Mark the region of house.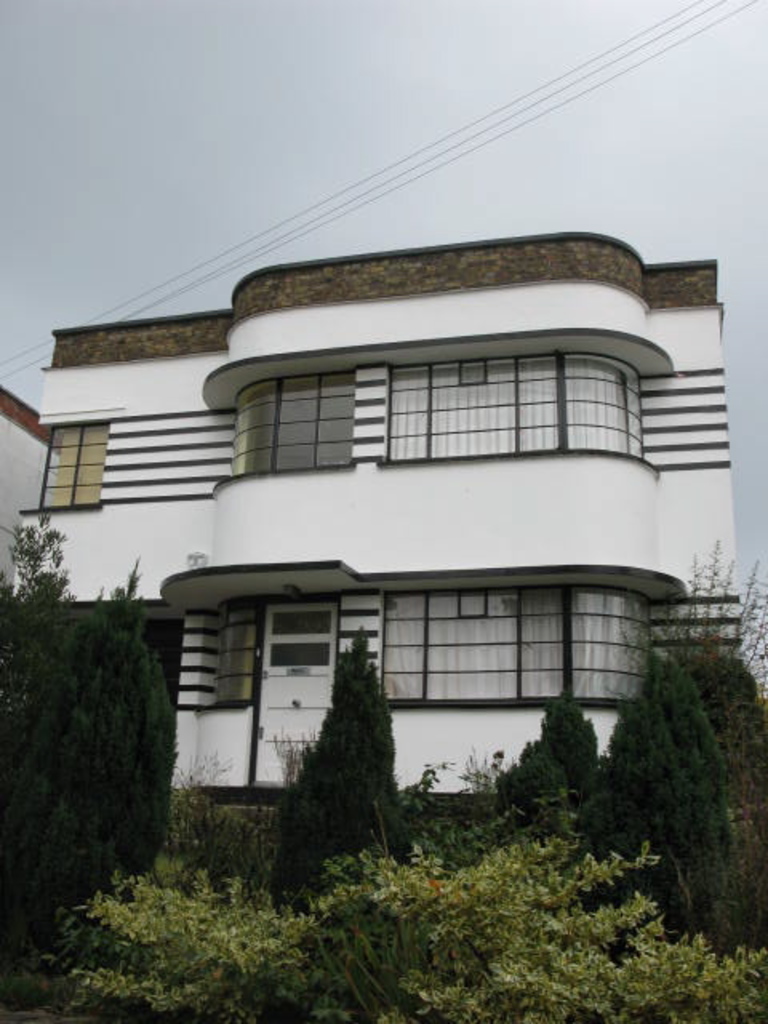
Region: (6,218,749,848).
